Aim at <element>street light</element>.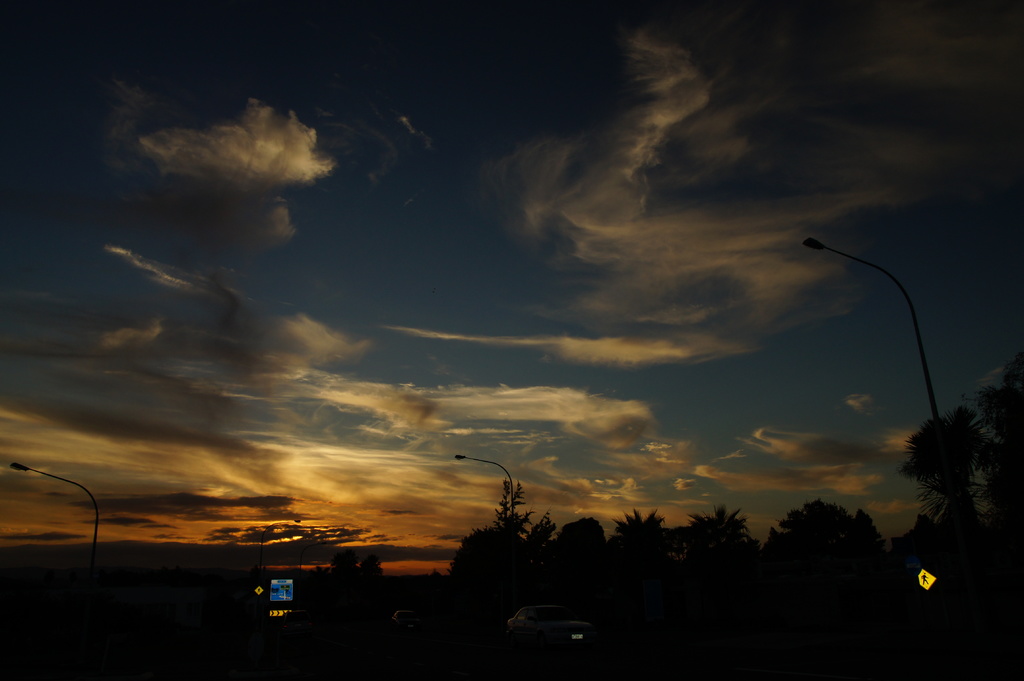
Aimed at region(817, 218, 950, 524).
